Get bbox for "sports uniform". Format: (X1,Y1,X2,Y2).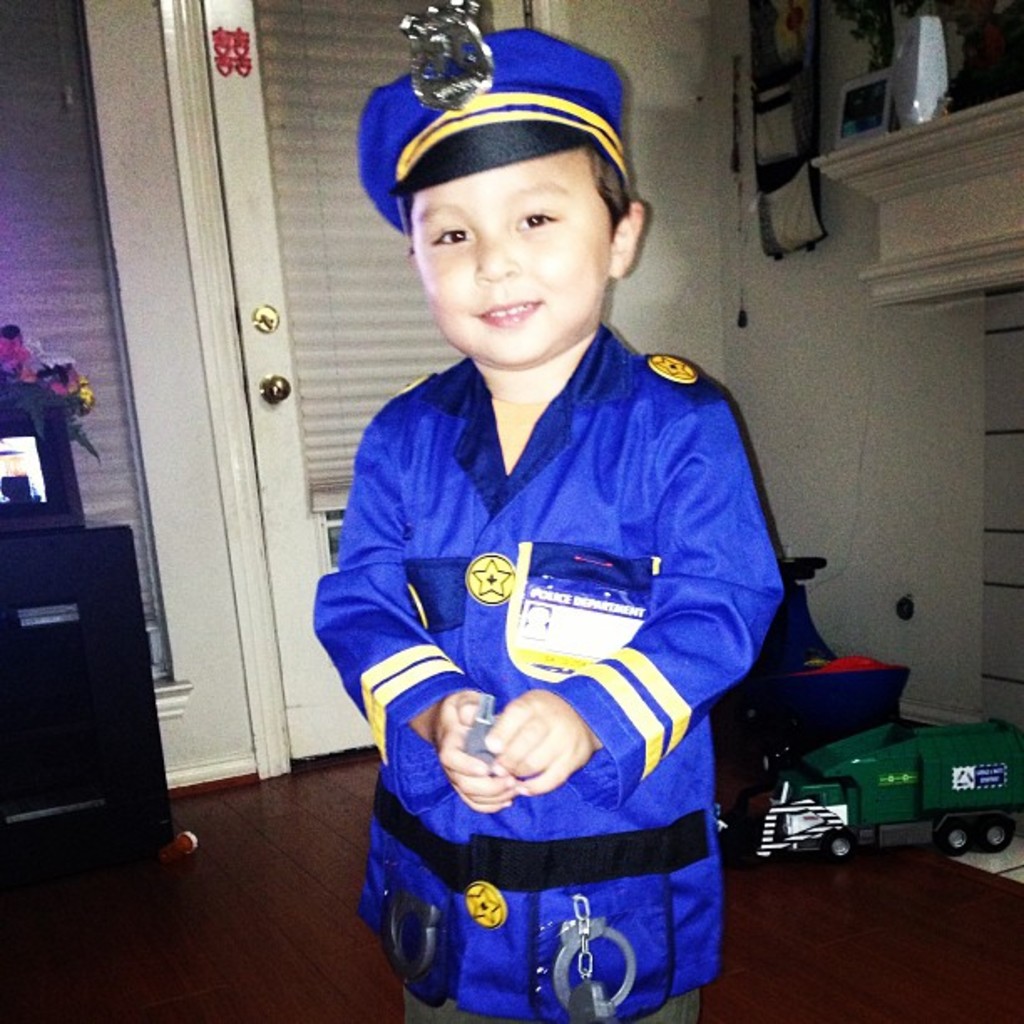
(313,161,817,1002).
